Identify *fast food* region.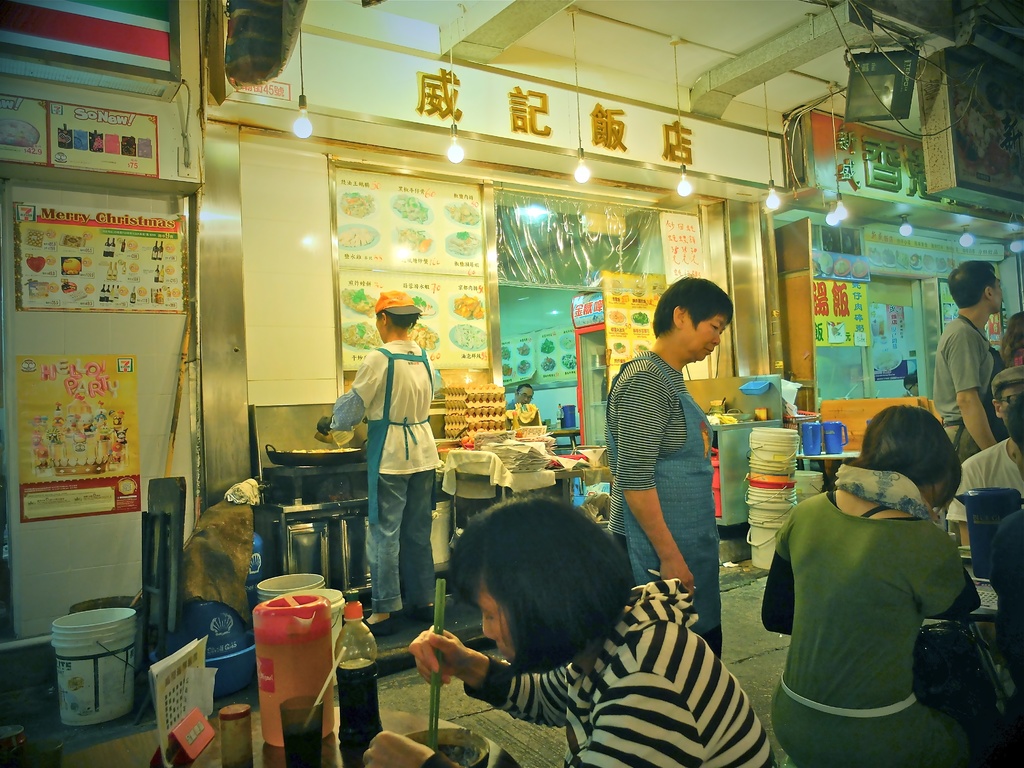
Region: {"left": 900, "top": 253, "right": 906, "bottom": 266}.
